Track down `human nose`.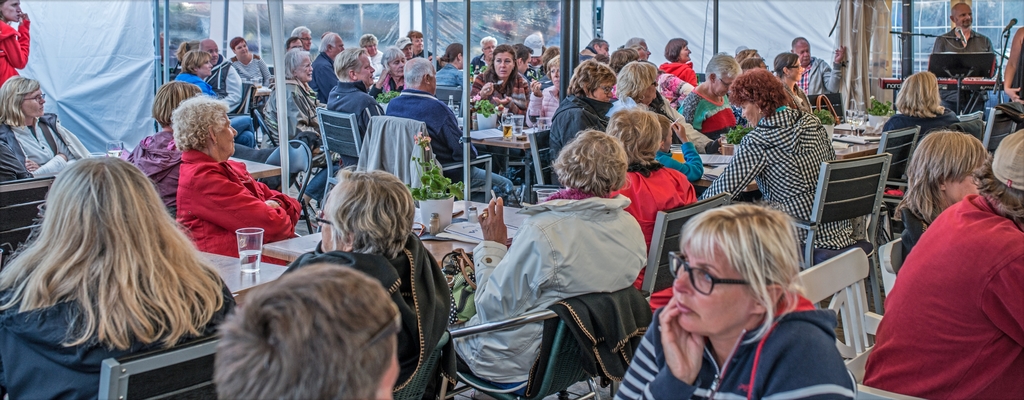
Tracked to bbox=(674, 267, 695, 296).
